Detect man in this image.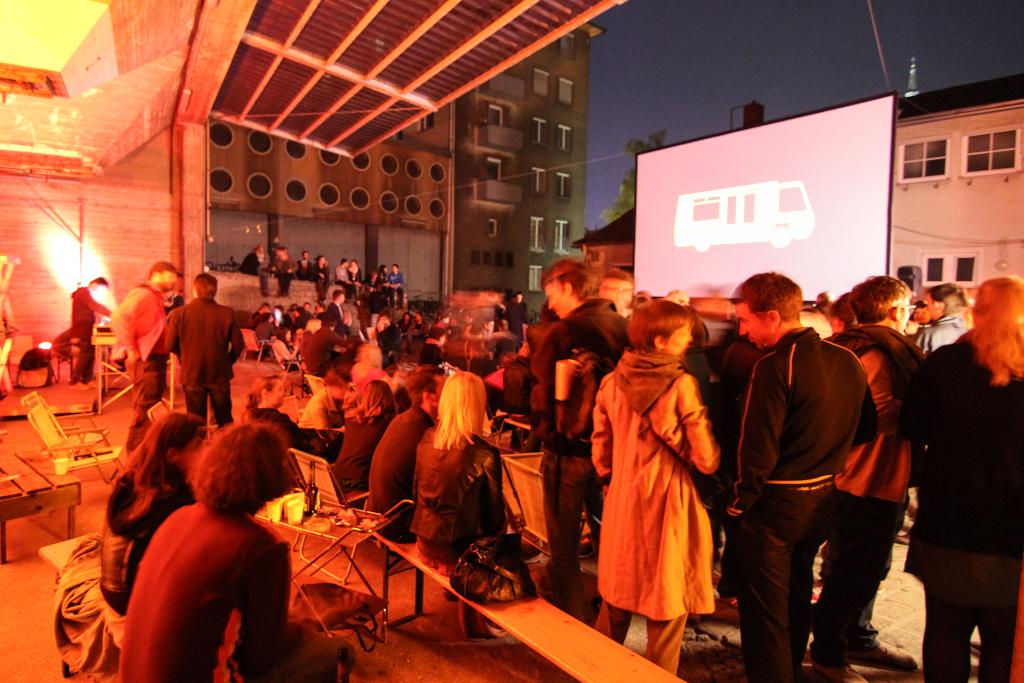
Detection: l=828, t=277, r=917, b=682.
